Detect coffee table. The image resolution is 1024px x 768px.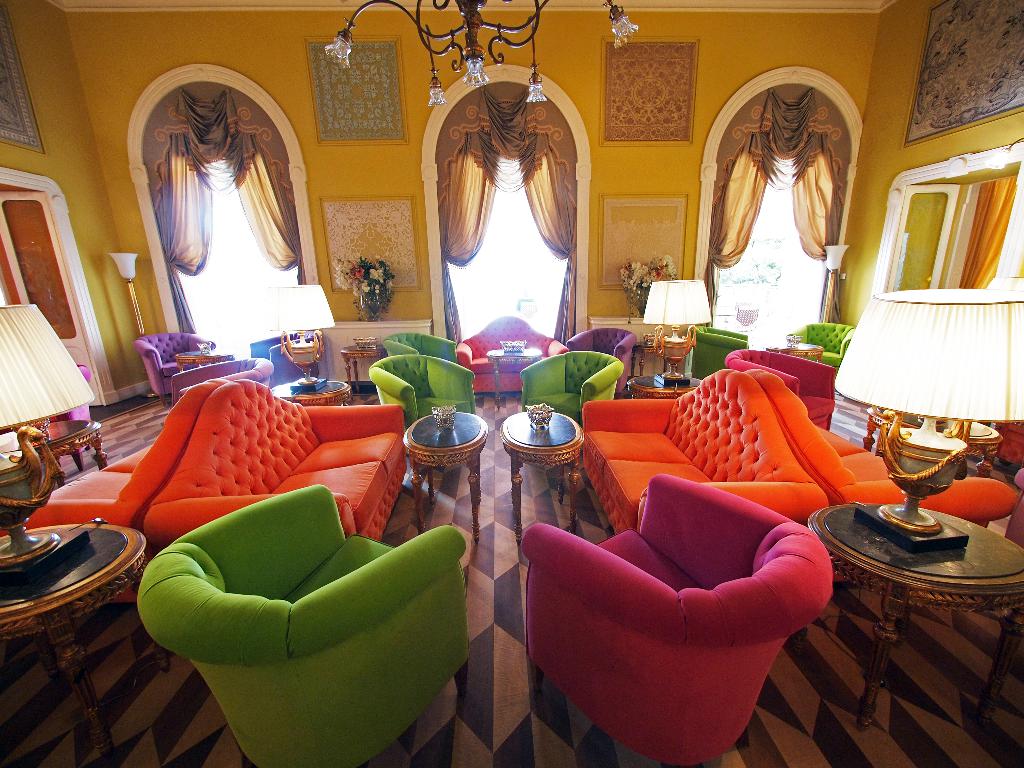
pyautogui.locateOnScreen(625, 373, 705, 404).
